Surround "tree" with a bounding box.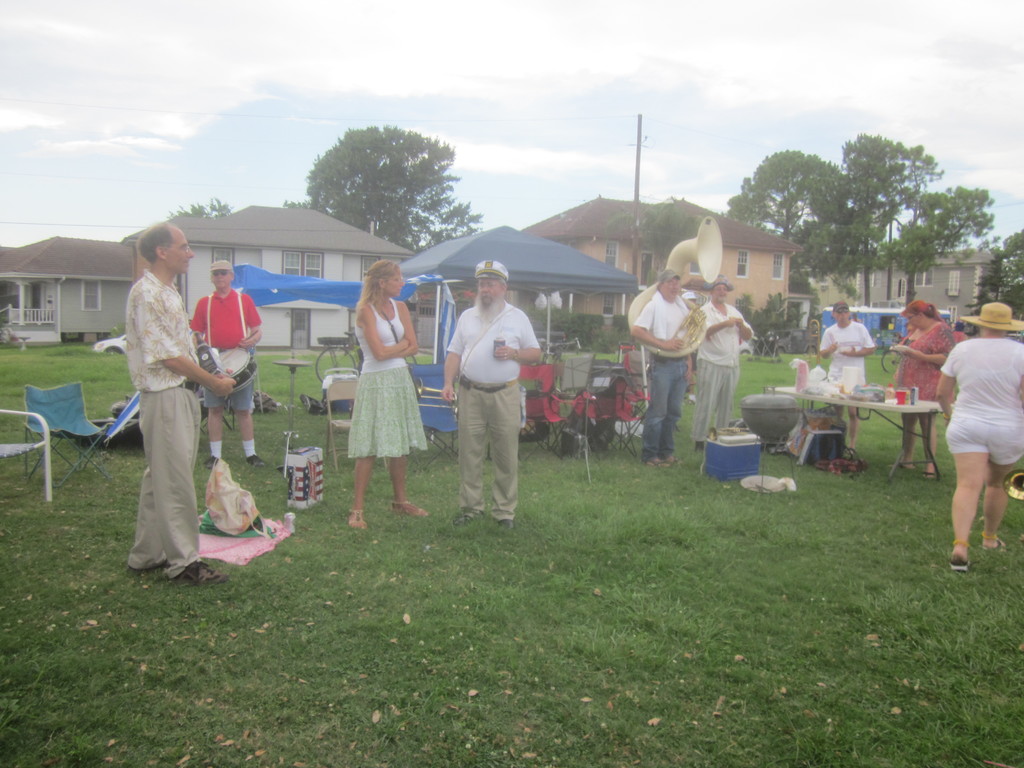
{"left": 628, "top": 188, "right": 705, "bottom": 276}.
